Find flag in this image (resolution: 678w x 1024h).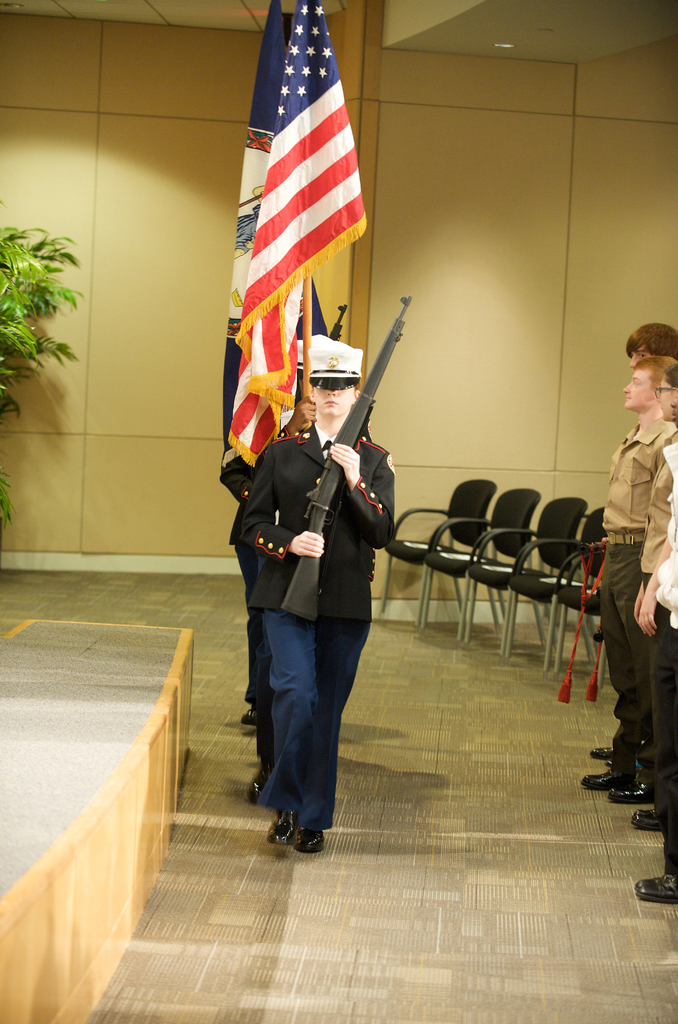
BBox(223, 0, 335, 444).
